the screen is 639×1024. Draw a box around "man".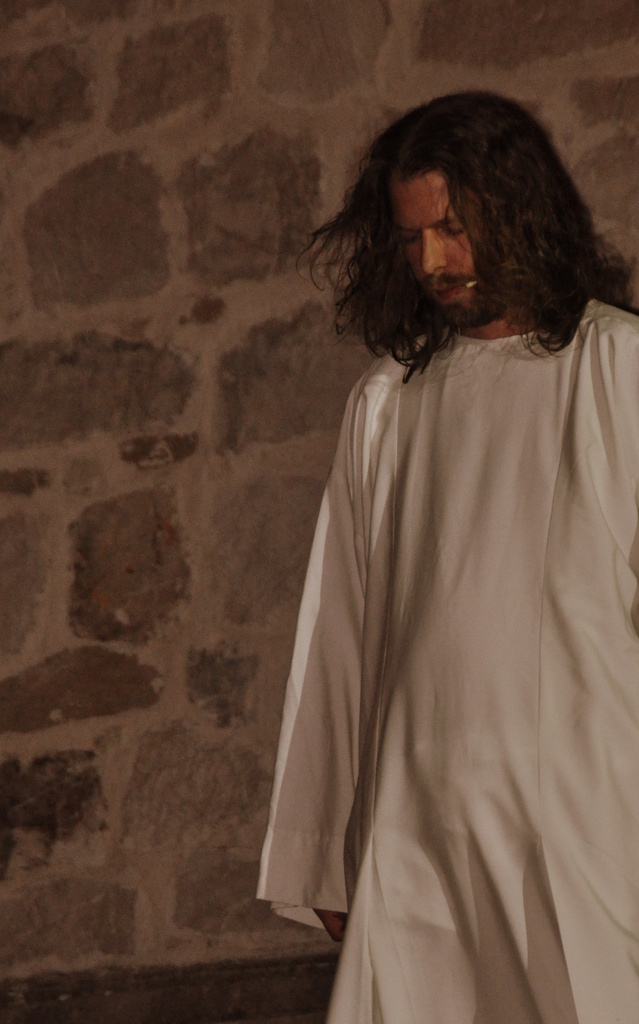
x1=250 y1=82 x2=638 y2=1020.
